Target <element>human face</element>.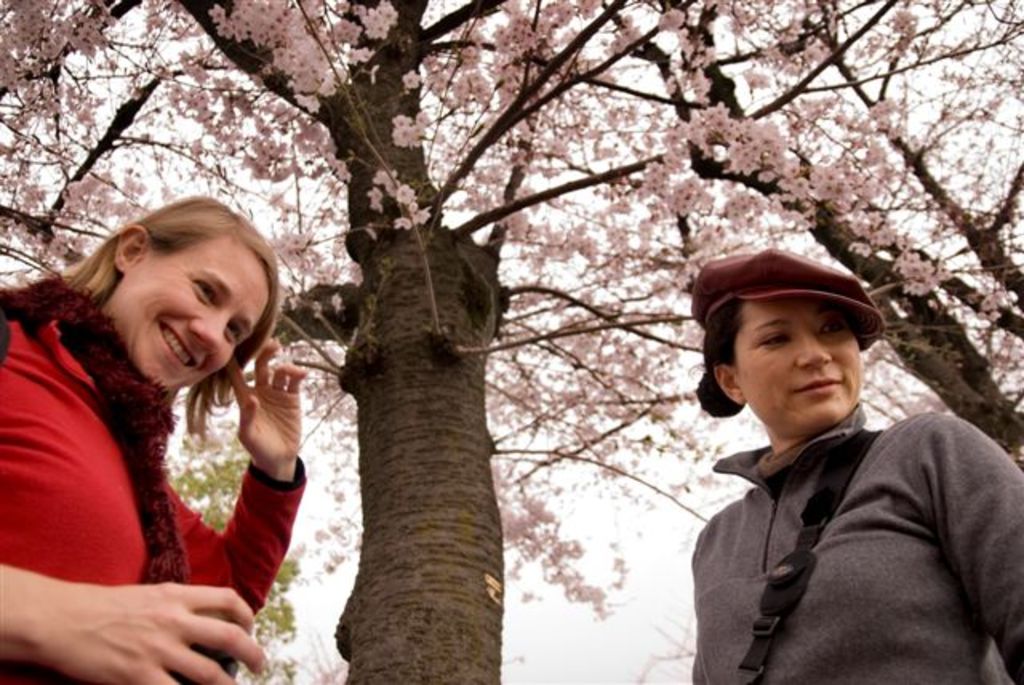
Target region: bbox=(730, 294, 870, 431).
